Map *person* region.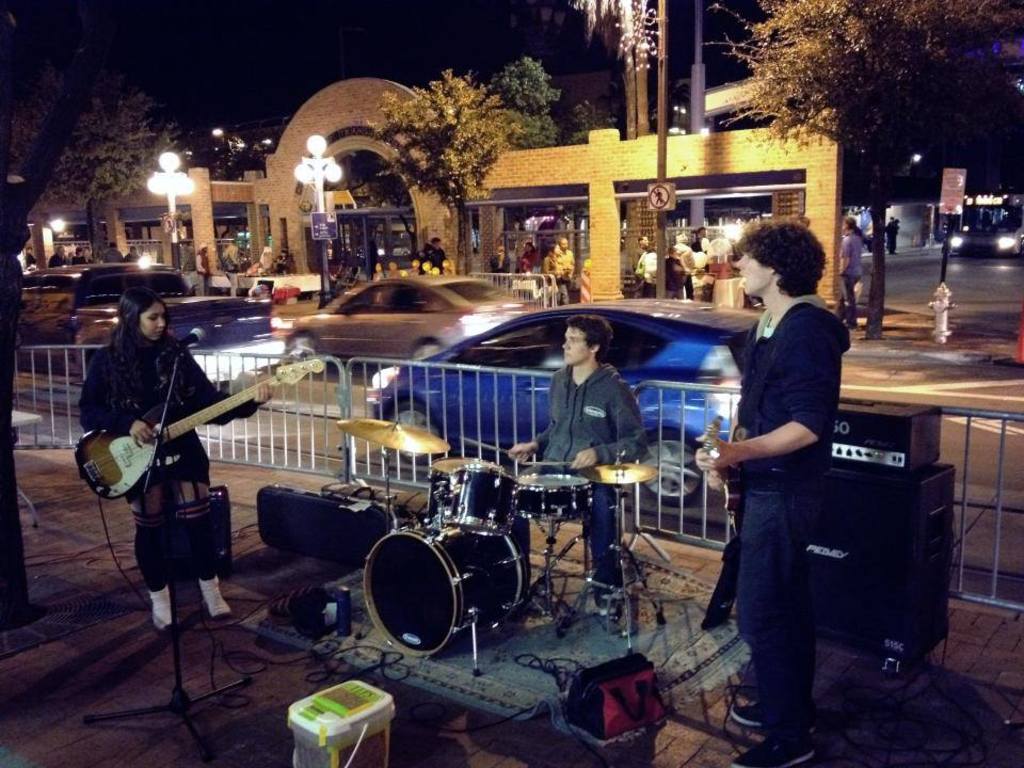
Mapped to BBox(422, 238, 448, 269).
